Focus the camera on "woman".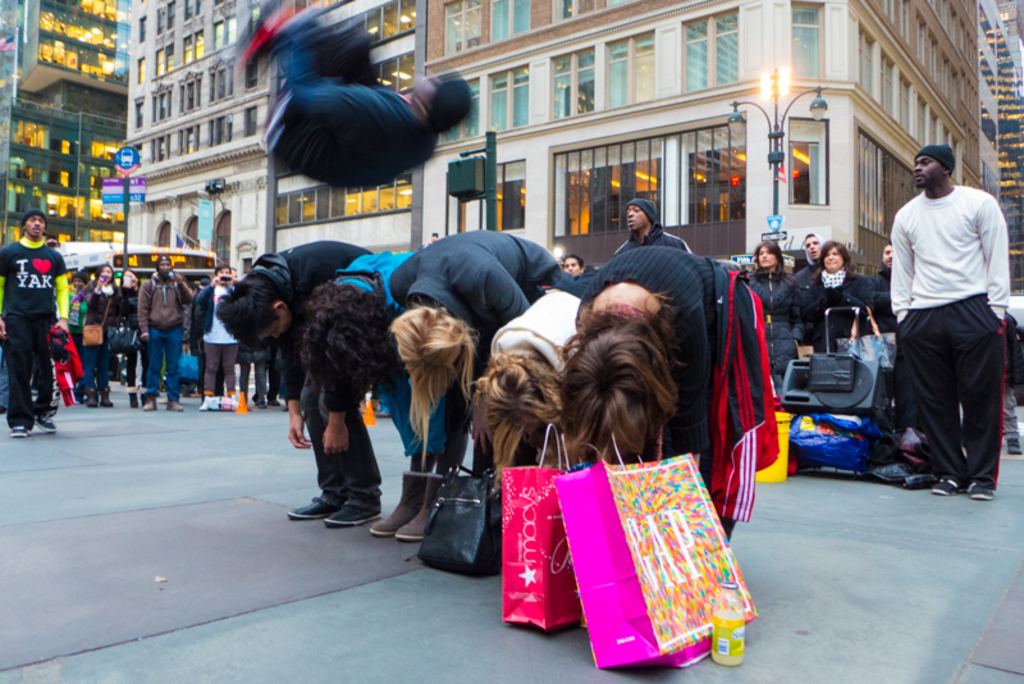
Focus region: [left=287, top=243, right=463, bottom=548].
